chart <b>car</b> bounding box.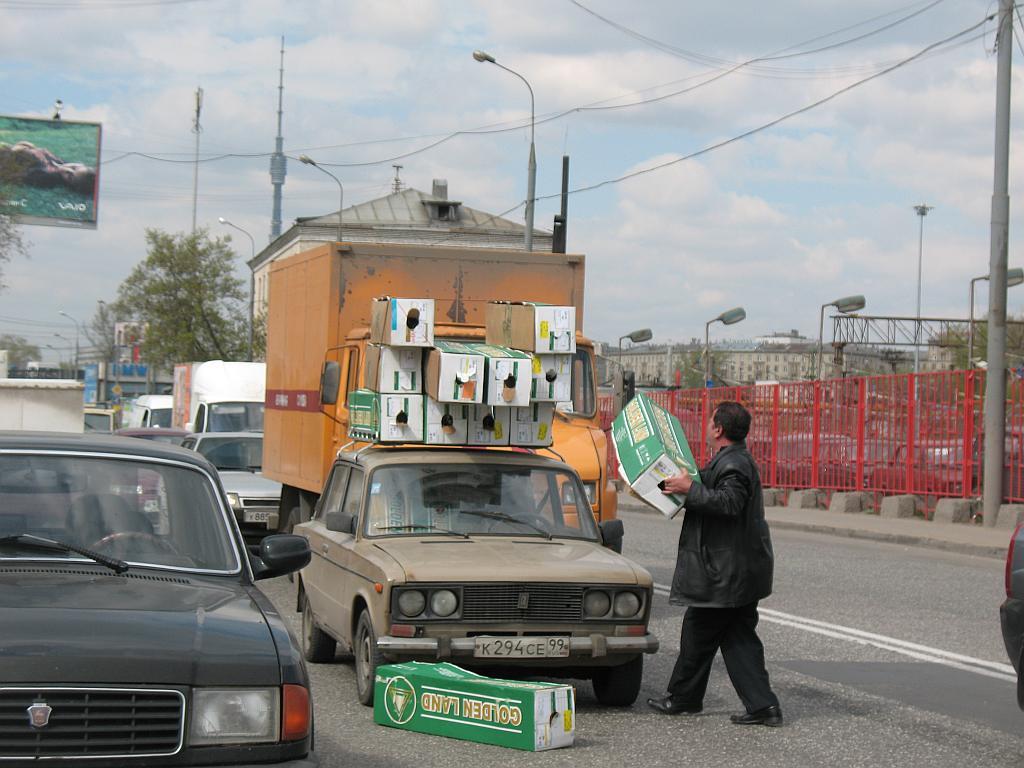
Charted: BBox(270, 452, 643, 705).
